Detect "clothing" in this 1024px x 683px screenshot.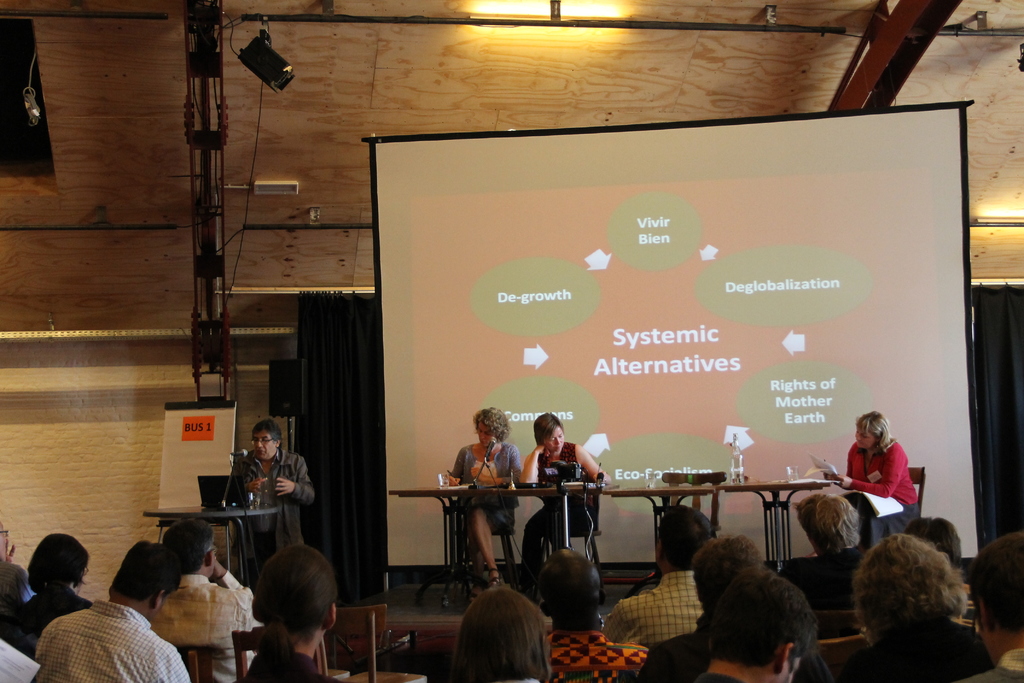
Detection: pyautogui.locateOnScreen(520, 443, 595, 582).
